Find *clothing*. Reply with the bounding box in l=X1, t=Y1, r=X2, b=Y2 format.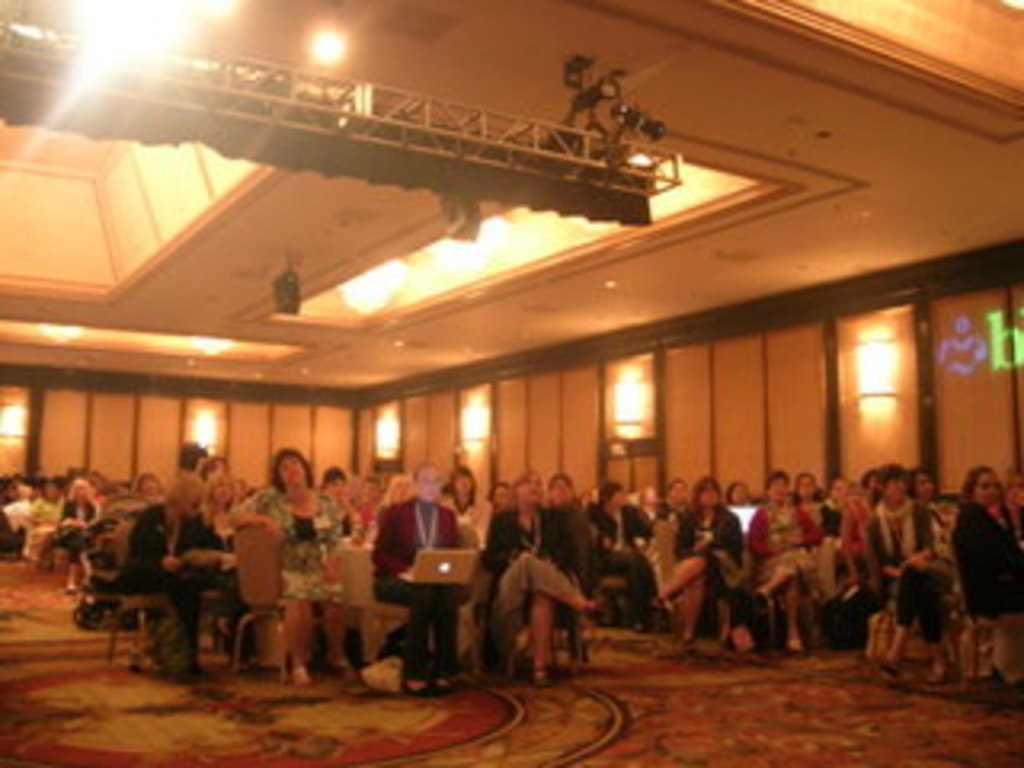
l=109, t=499, r=243, b=688.
